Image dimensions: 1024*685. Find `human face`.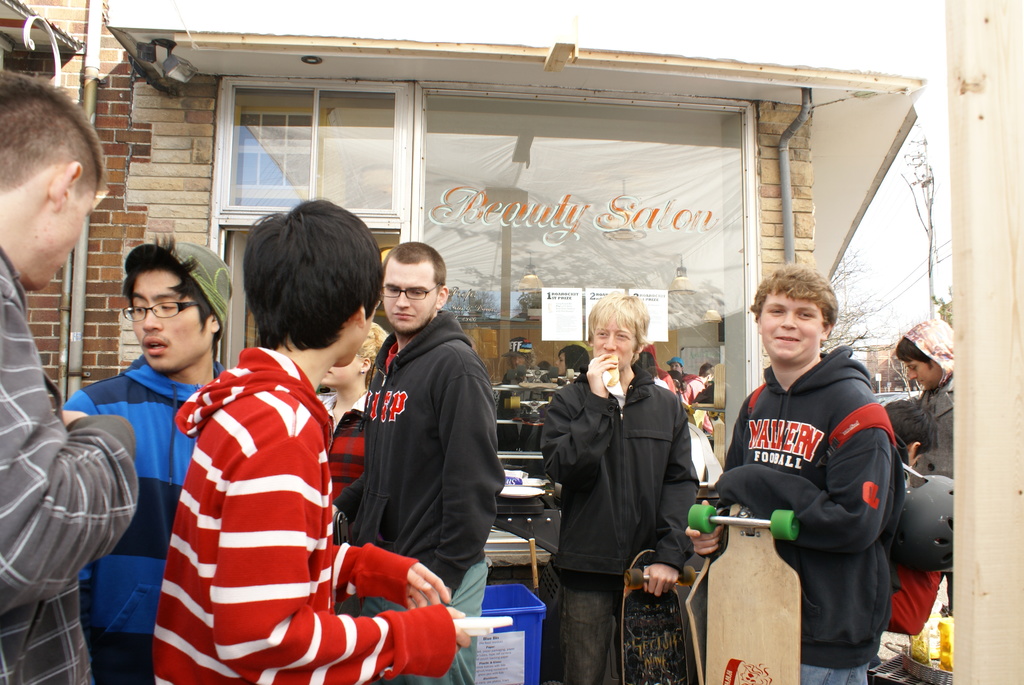
left=902, top=358, right=942, bottom=392.
